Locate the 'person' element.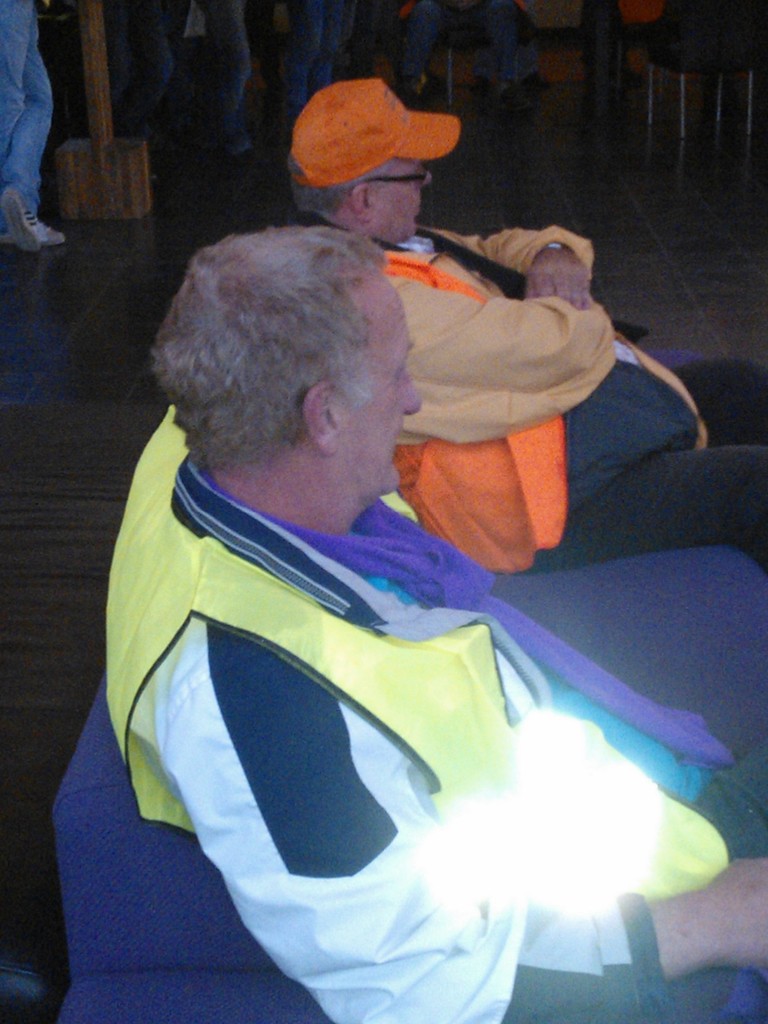
Element bbox: (113, 0, 183, 152).
